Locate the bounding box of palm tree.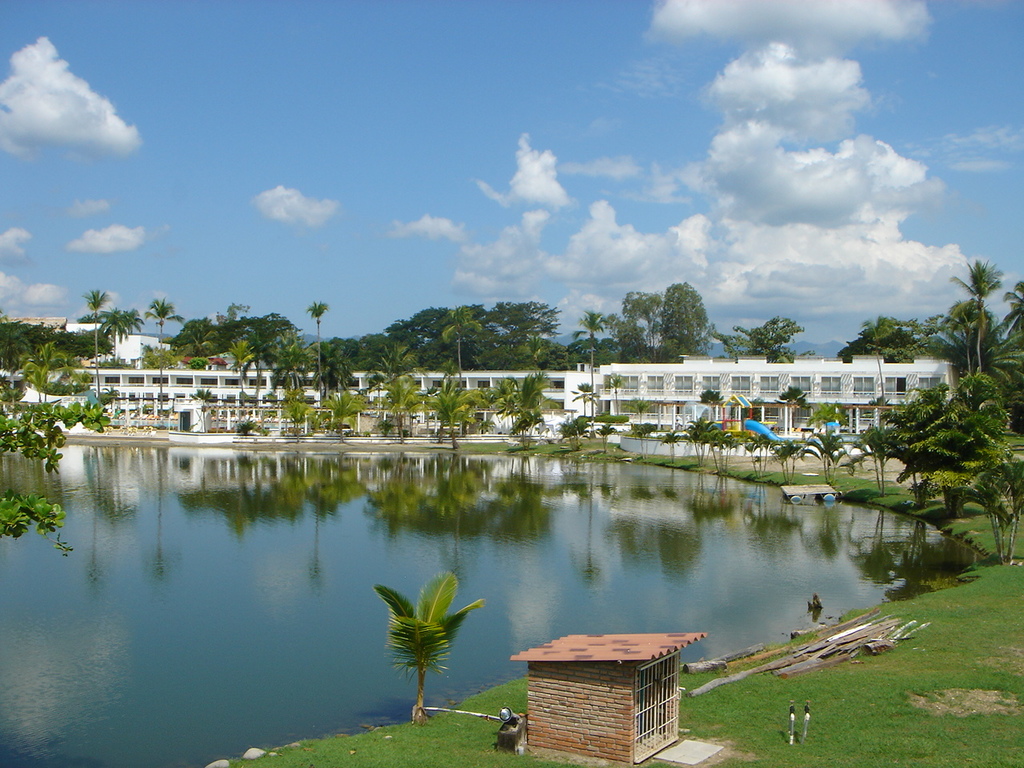
Bounding box: Rect(362, 354, 406, 458).
